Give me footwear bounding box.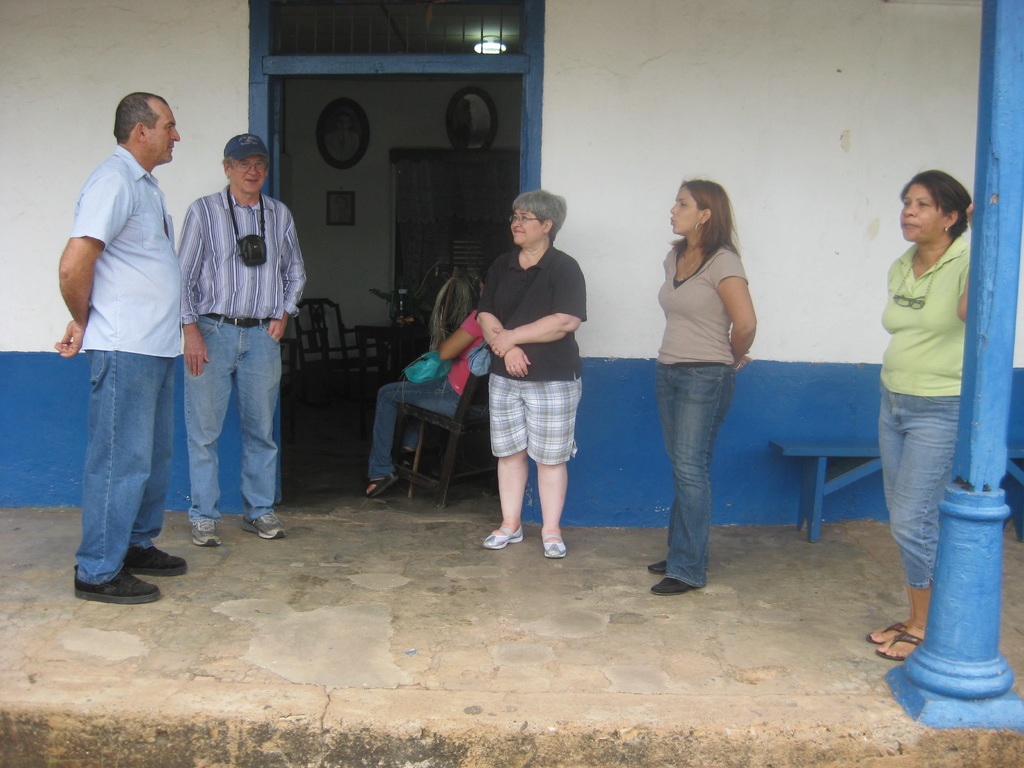
(left=480, top=522, right=521, bottom=554).
